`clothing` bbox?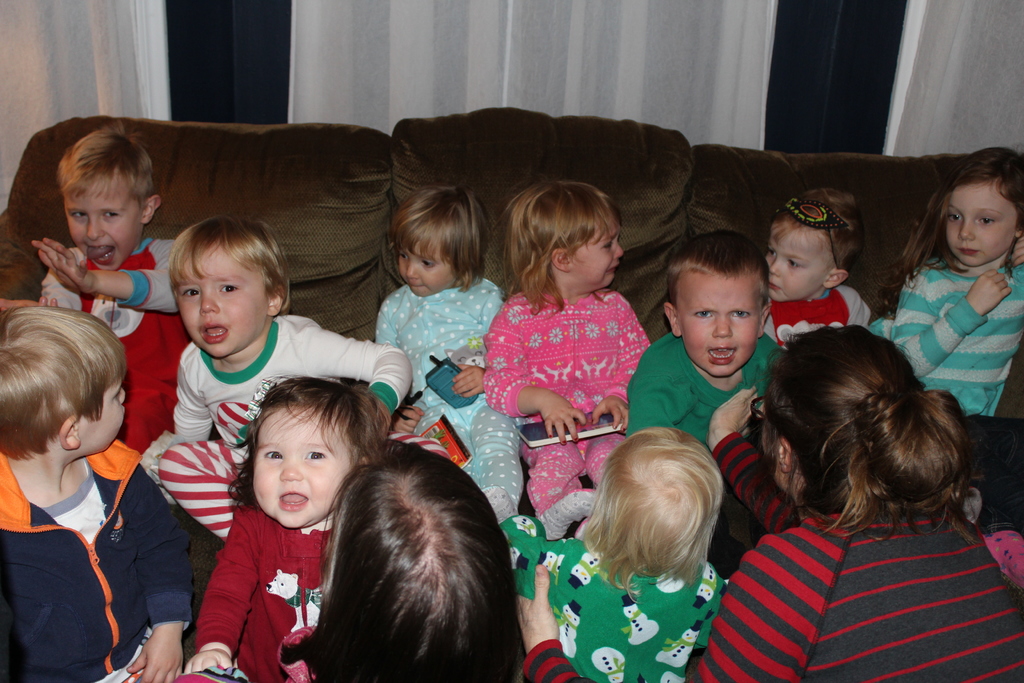
select_region(520, 428, 1023, 682)
